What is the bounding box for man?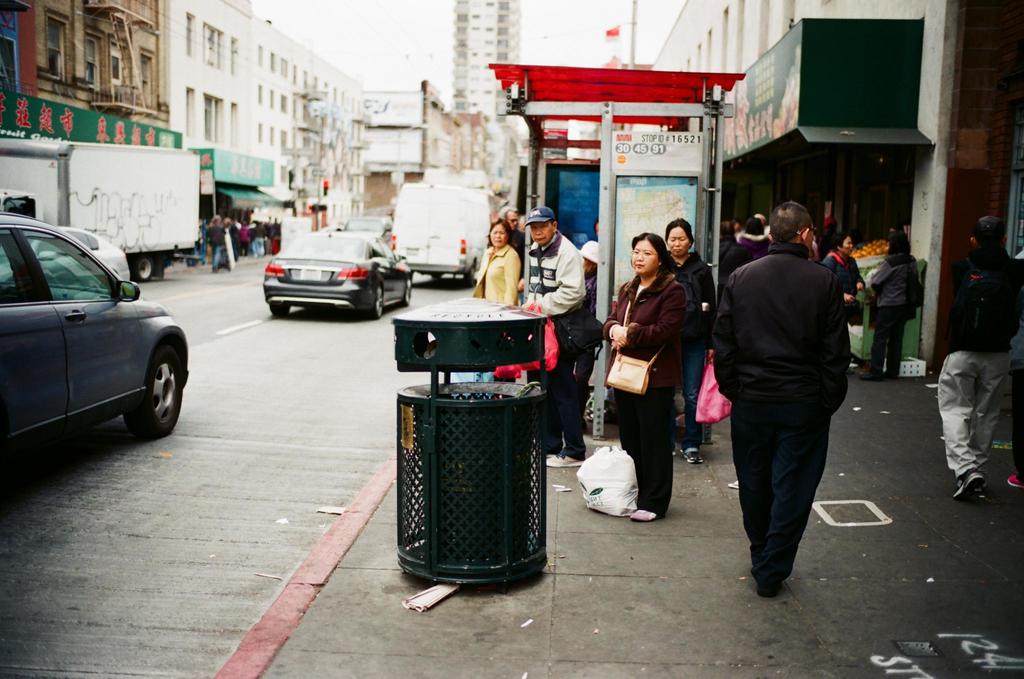
{"left": 204, "top": 215, "right": 227, "bottom": 274}.
